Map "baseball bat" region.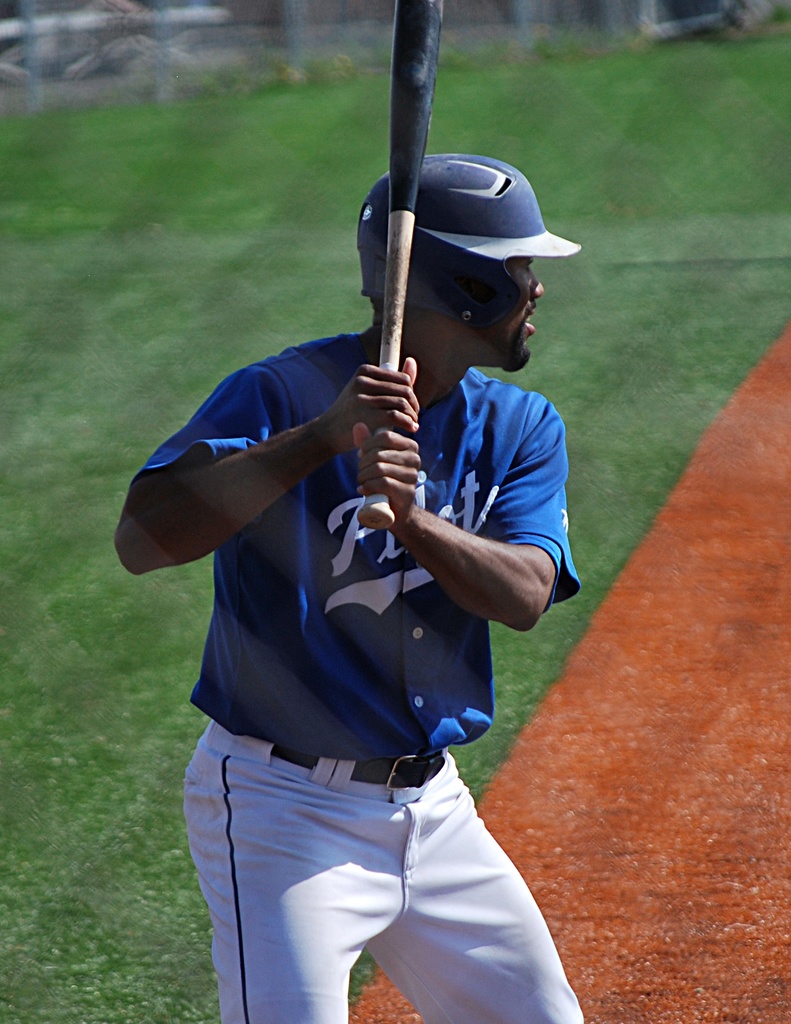
Mapped to 355 0 454 527.
